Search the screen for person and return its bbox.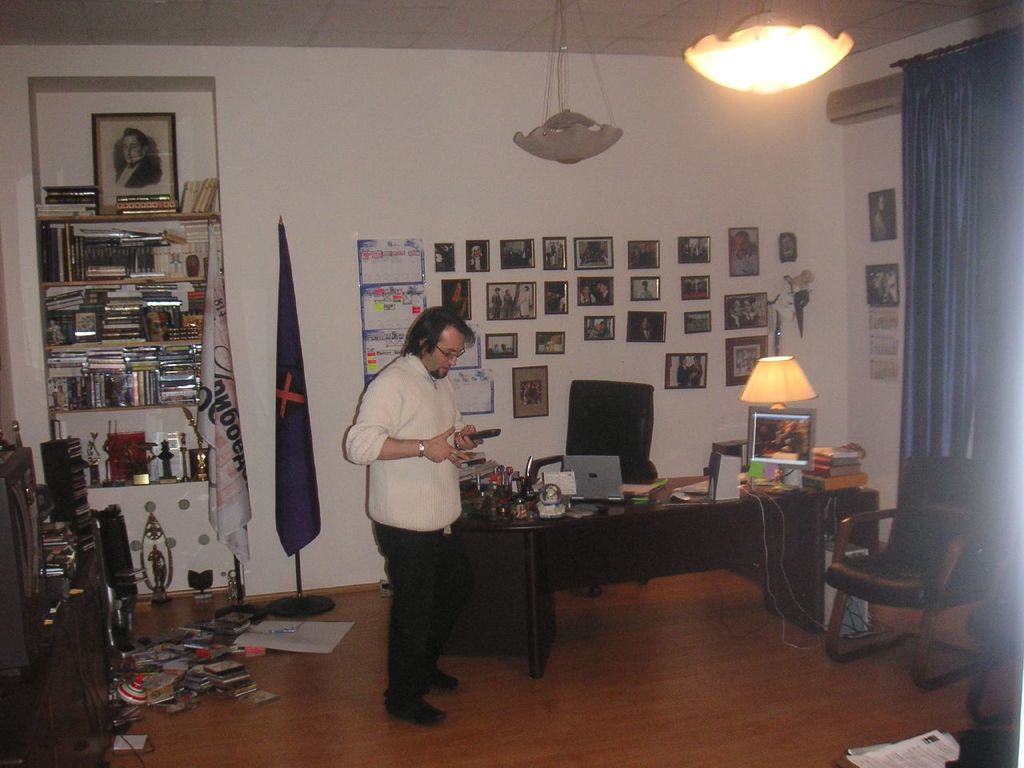
Found: select_region(581, 279, 594, 303).
